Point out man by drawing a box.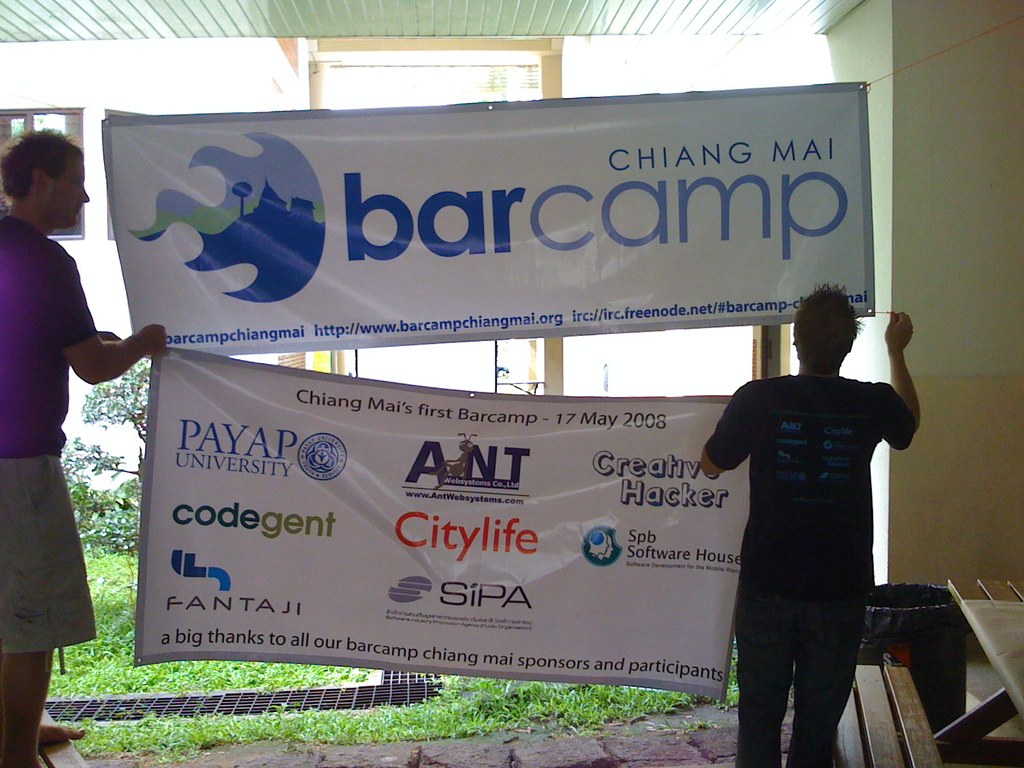
[x1=0, y1=129, x2=170, y2=767].
